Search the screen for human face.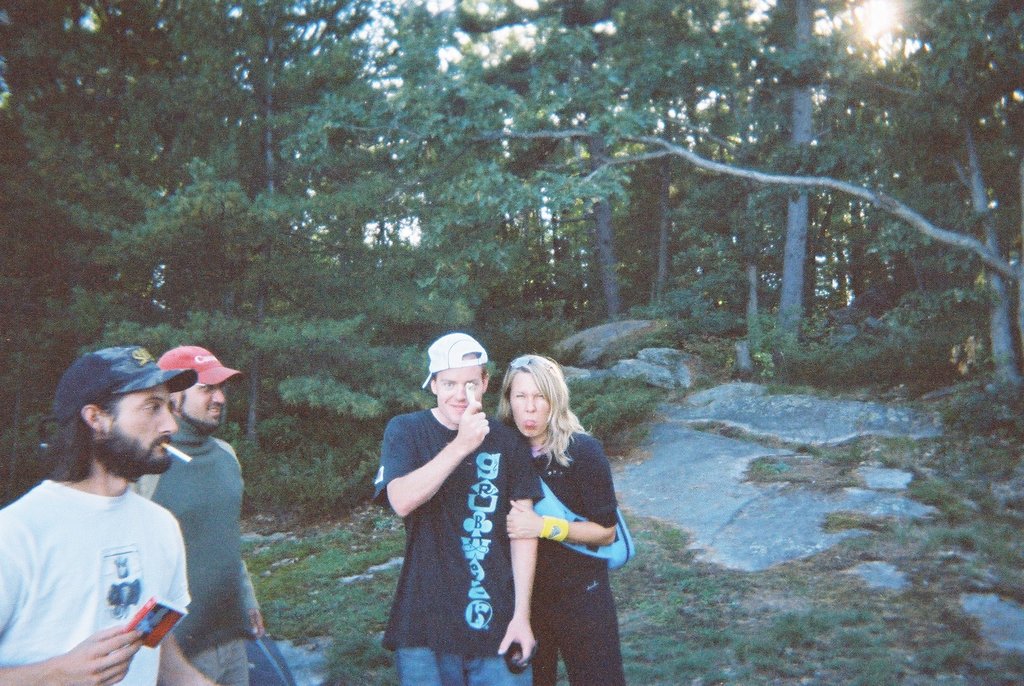
Found at {"x1": 437, "y1": 360, "x2": 482, "y2": 423}.
